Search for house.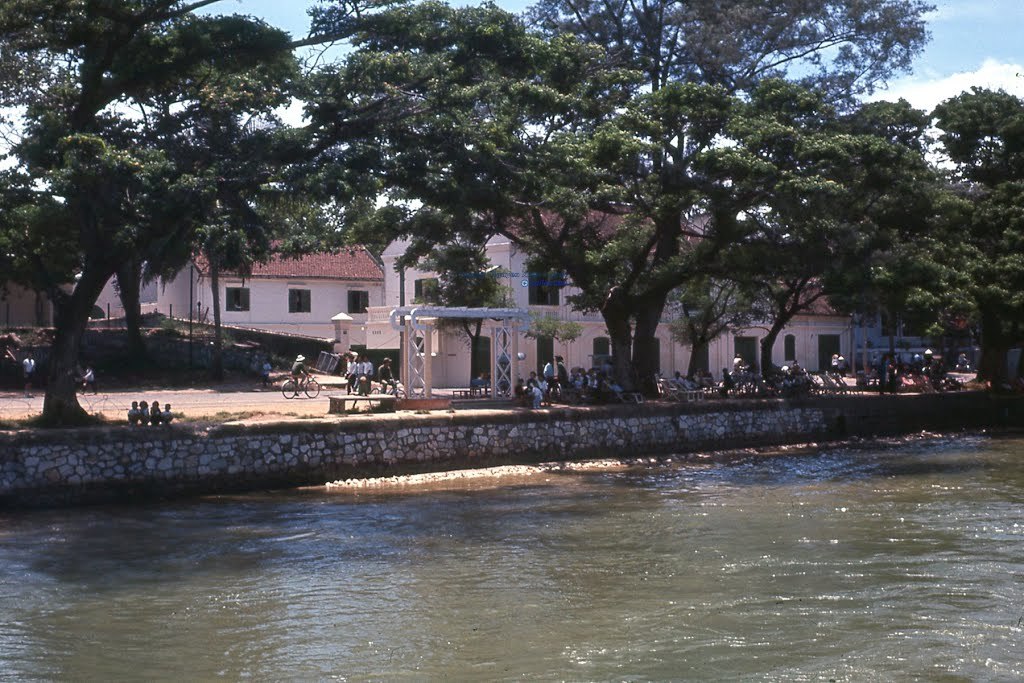
Found at bbox=[362, 203, 942, 385].
